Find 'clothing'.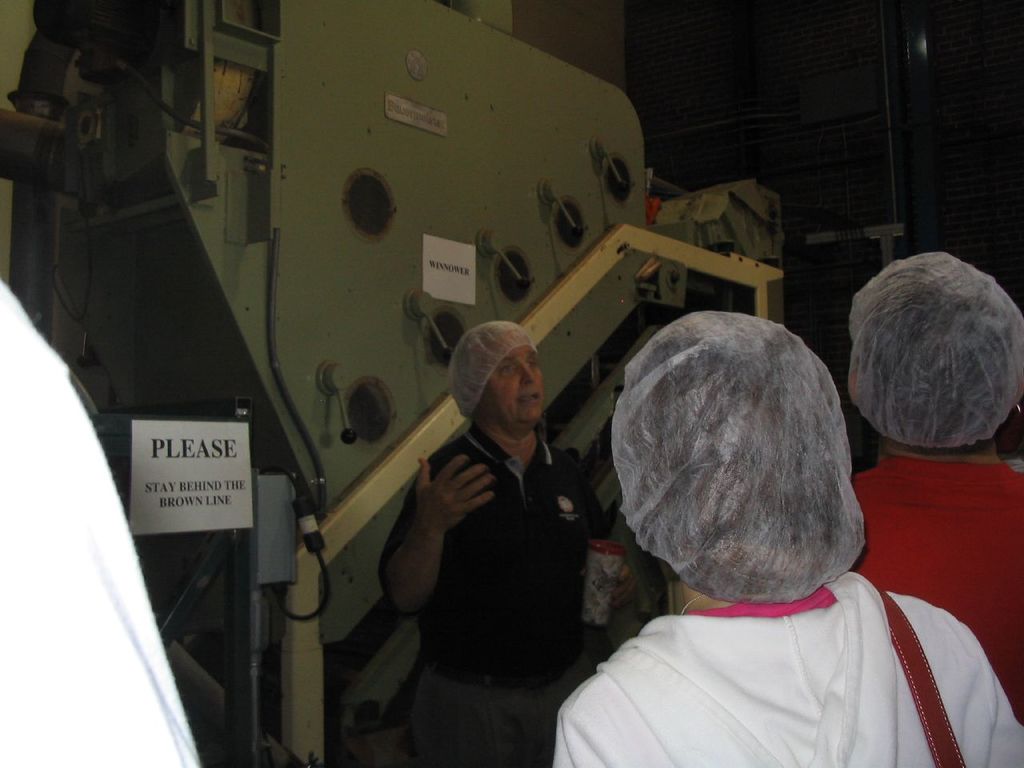
(left=0, top=278, right=204, bottom=767).
